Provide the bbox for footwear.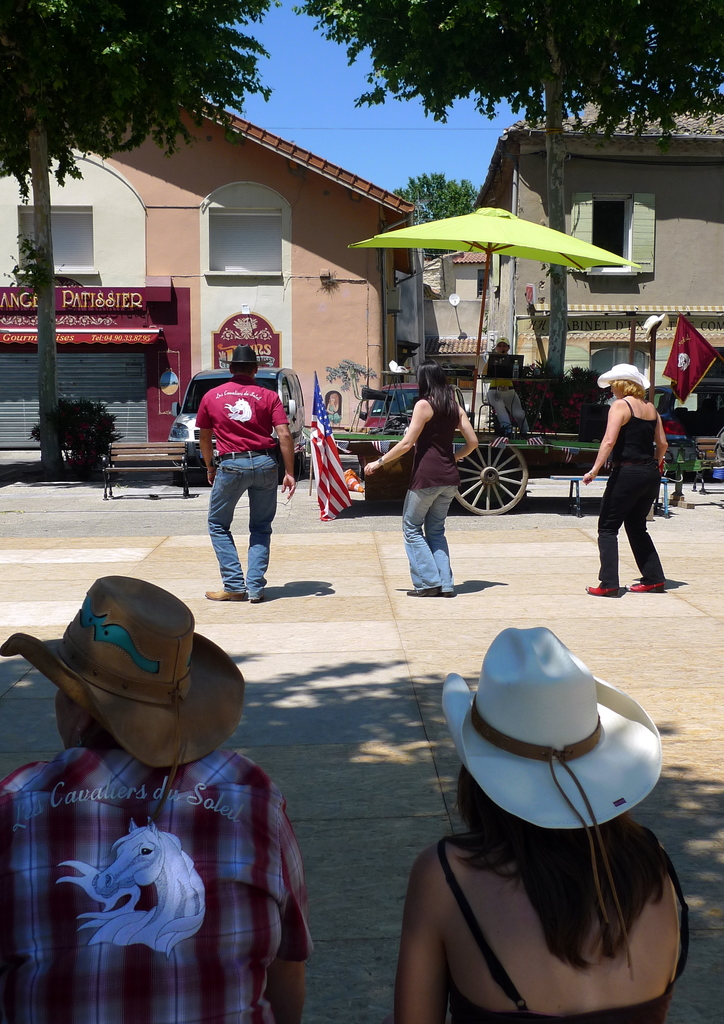
bbox=[587, 577, 616, 594].
